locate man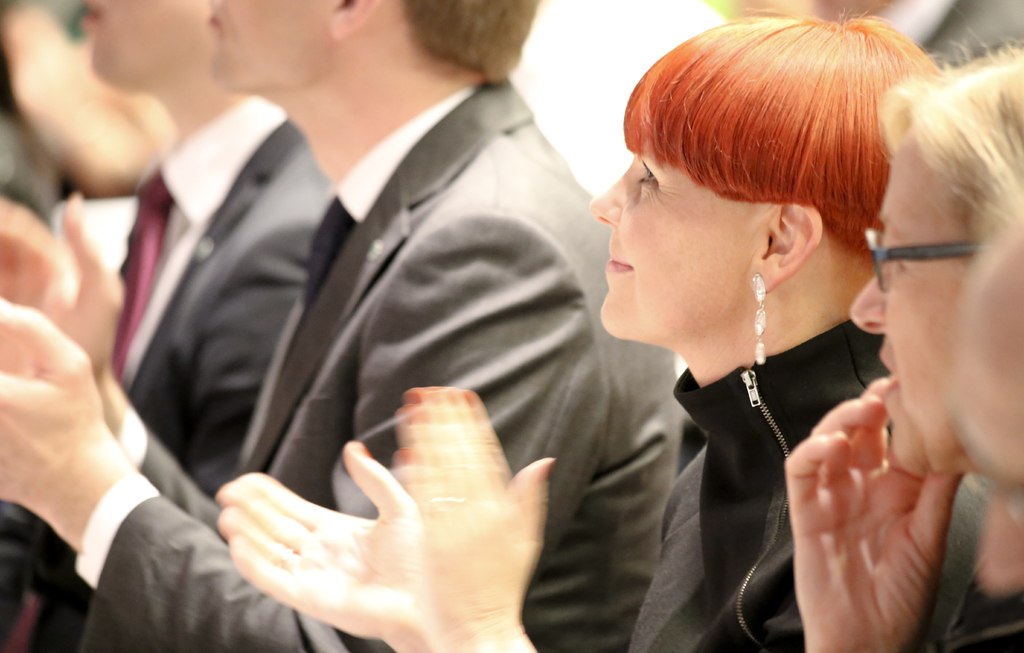
<region>0, 0, 679, 652</region>
